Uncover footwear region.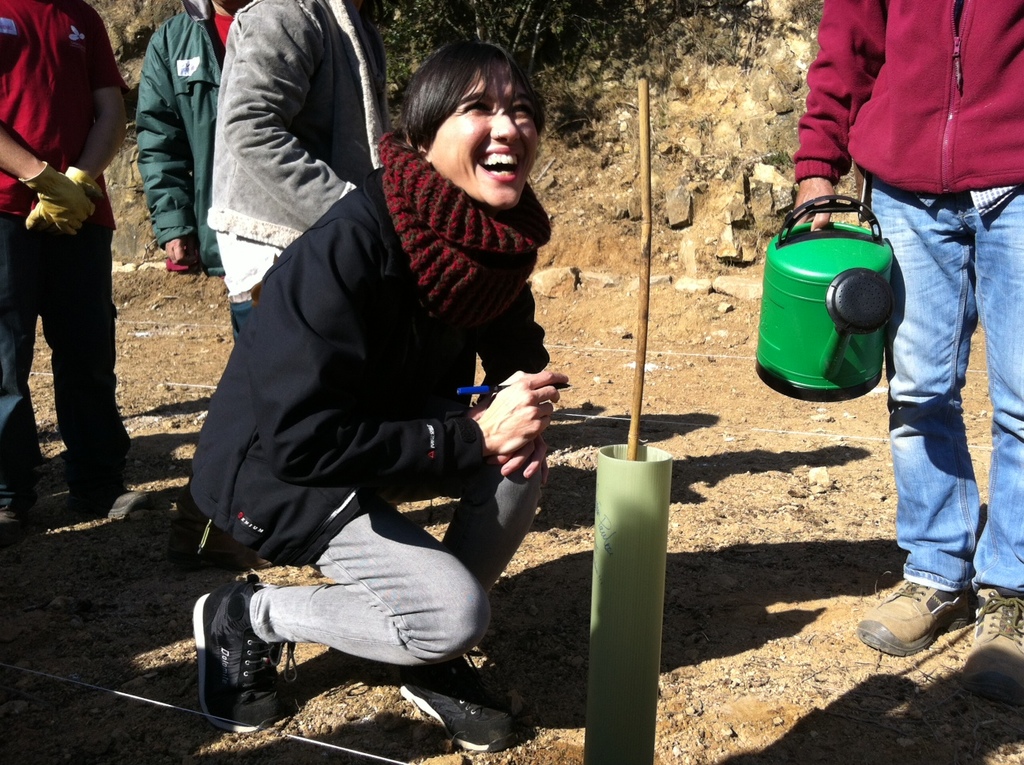
Uncovered: bbox=[194, 579, 302, 733].
